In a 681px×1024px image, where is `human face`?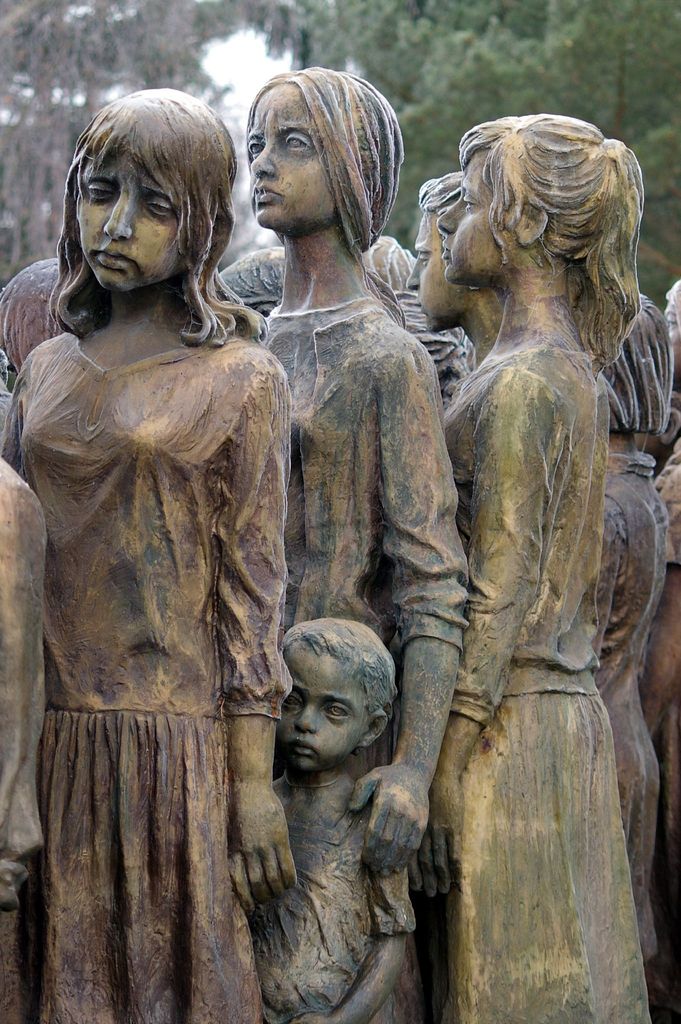
264:642:367:762.
